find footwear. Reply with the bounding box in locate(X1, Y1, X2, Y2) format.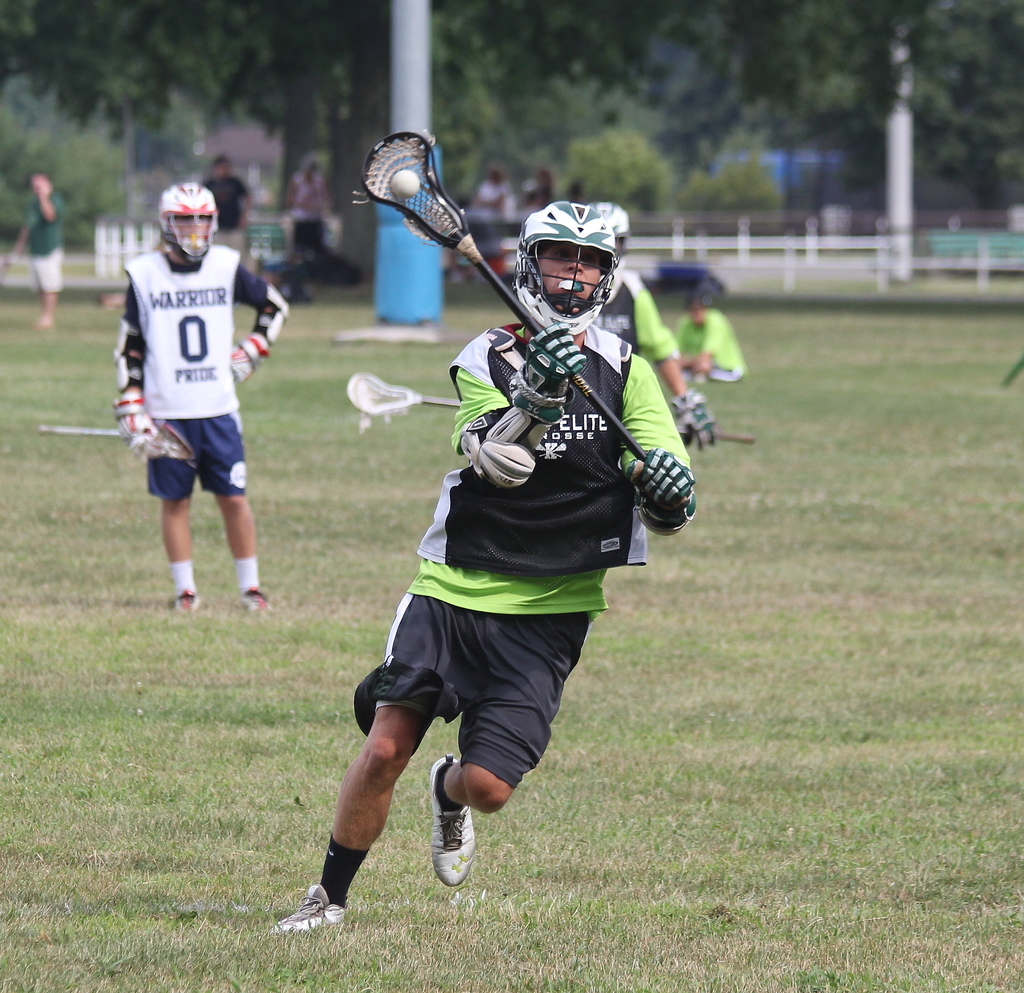
locate(165, 586, 204, 620).
